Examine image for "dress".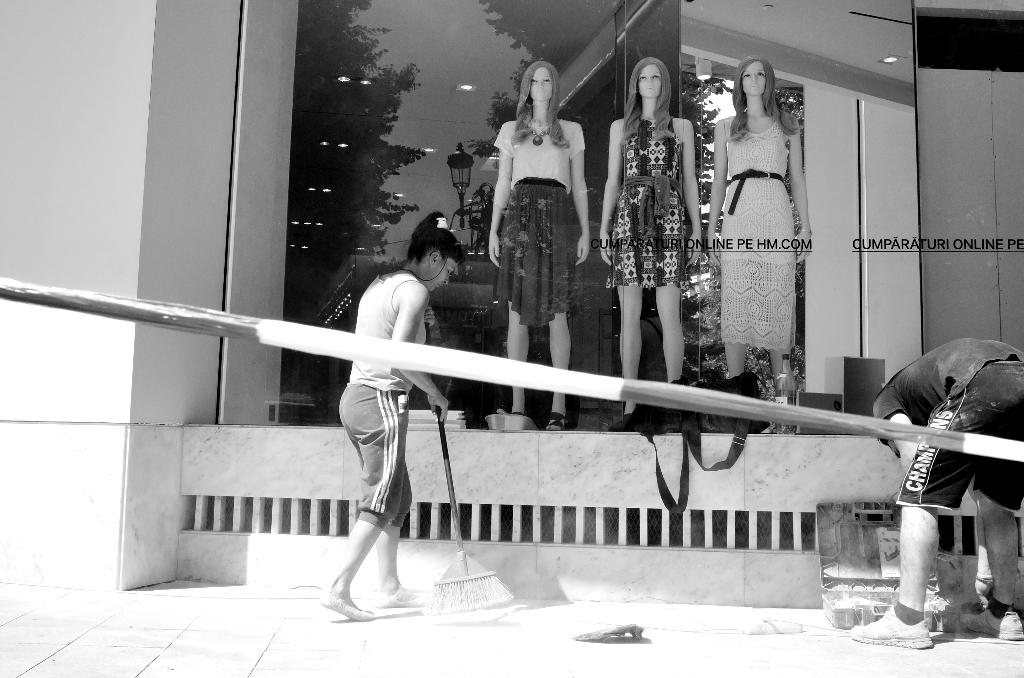
Examination result: Rect(609, 110, 705, 291).
